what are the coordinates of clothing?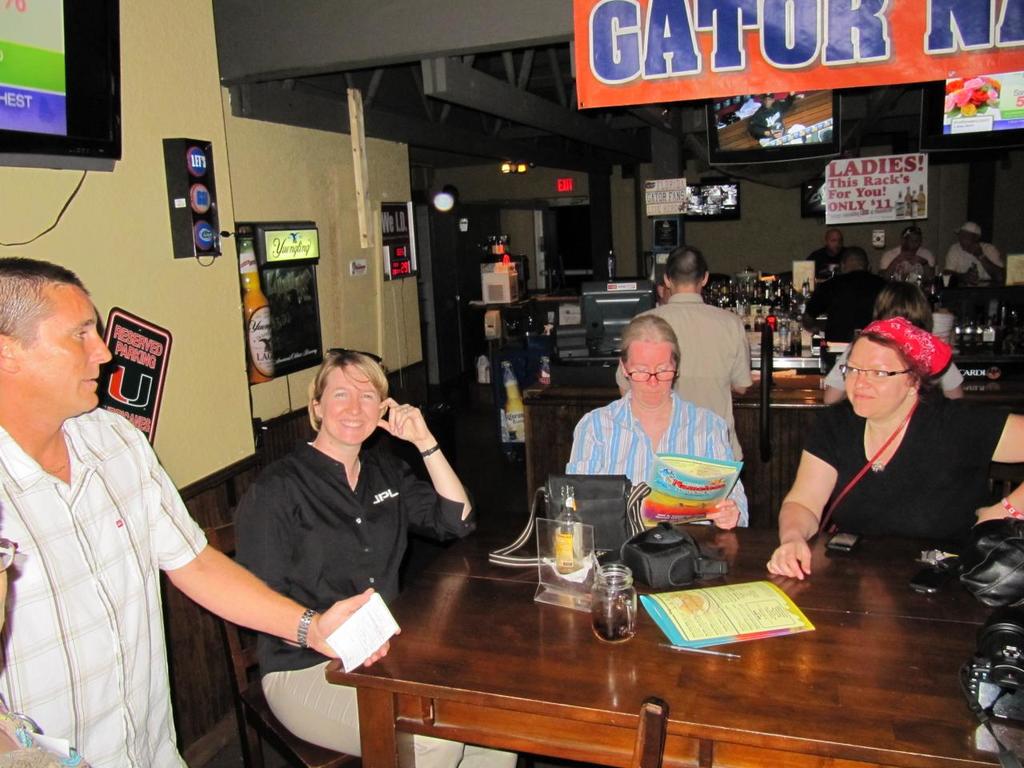
(x1=562, y1=383, x2=744, y2=534).
